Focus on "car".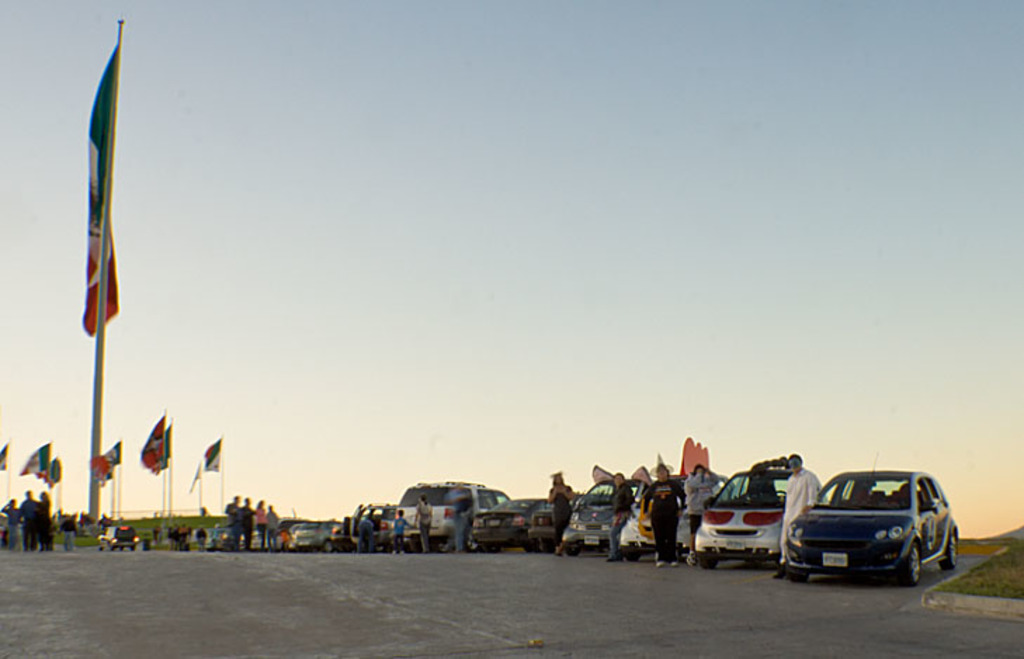
Focused at [608,483,695,547].
